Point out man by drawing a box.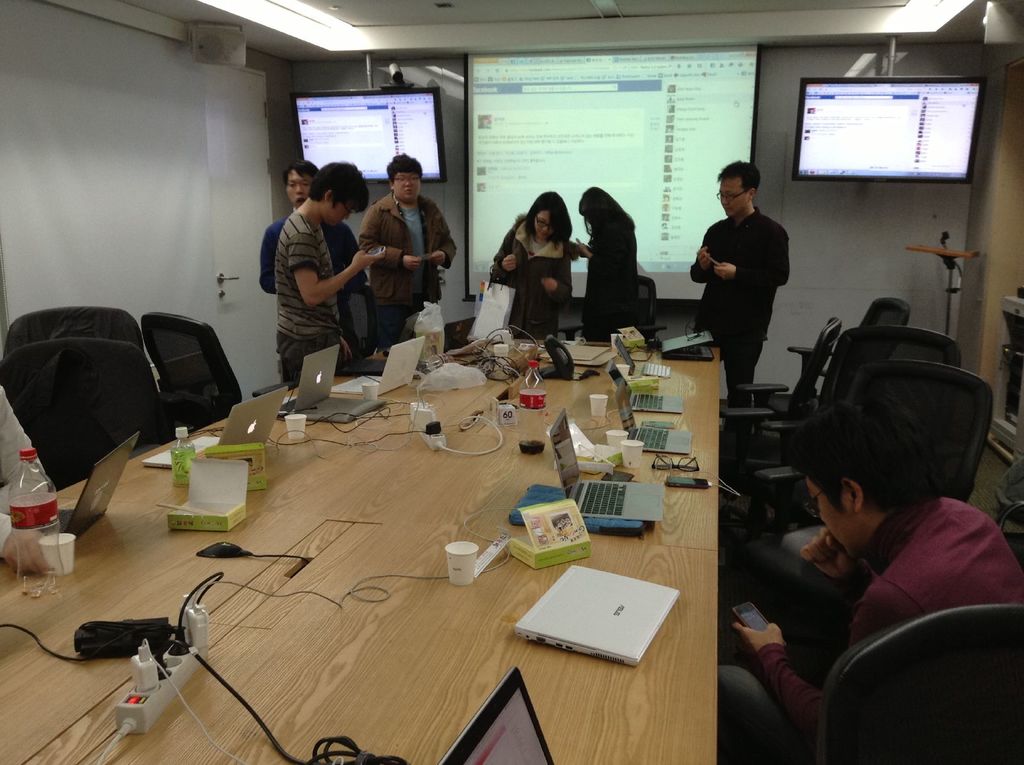
[358,151,460,340].
